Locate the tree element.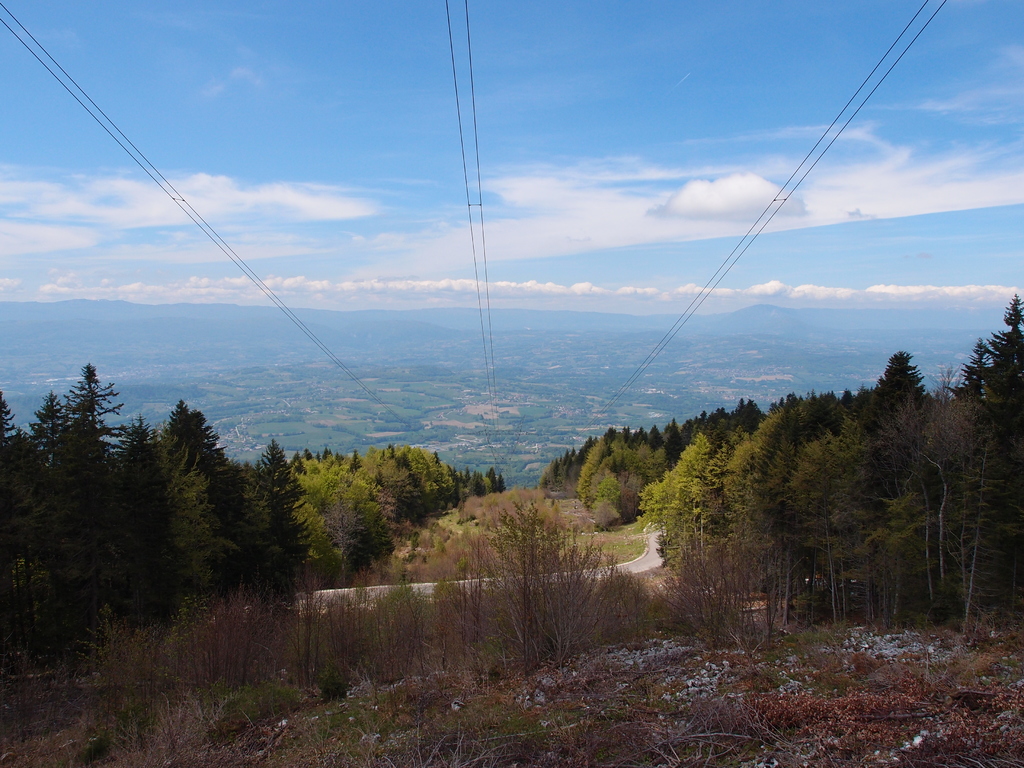
Element bbox: <box>160,396,254,590</box>.
